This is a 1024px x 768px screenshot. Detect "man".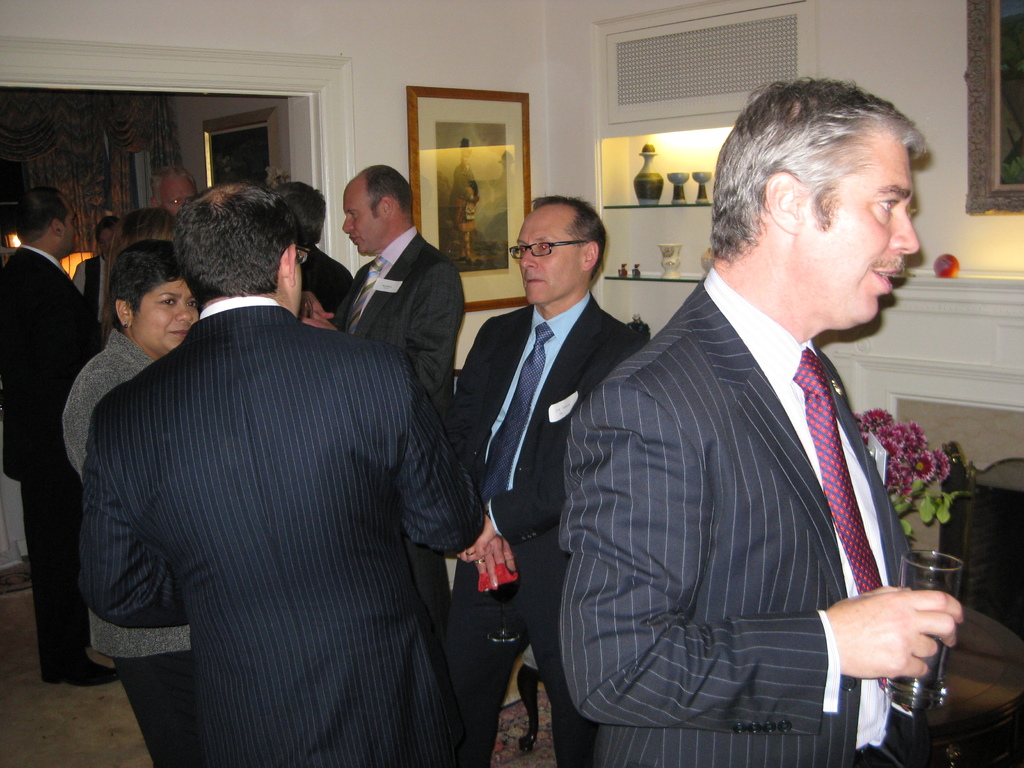
region(437, 190, 646, 767).
